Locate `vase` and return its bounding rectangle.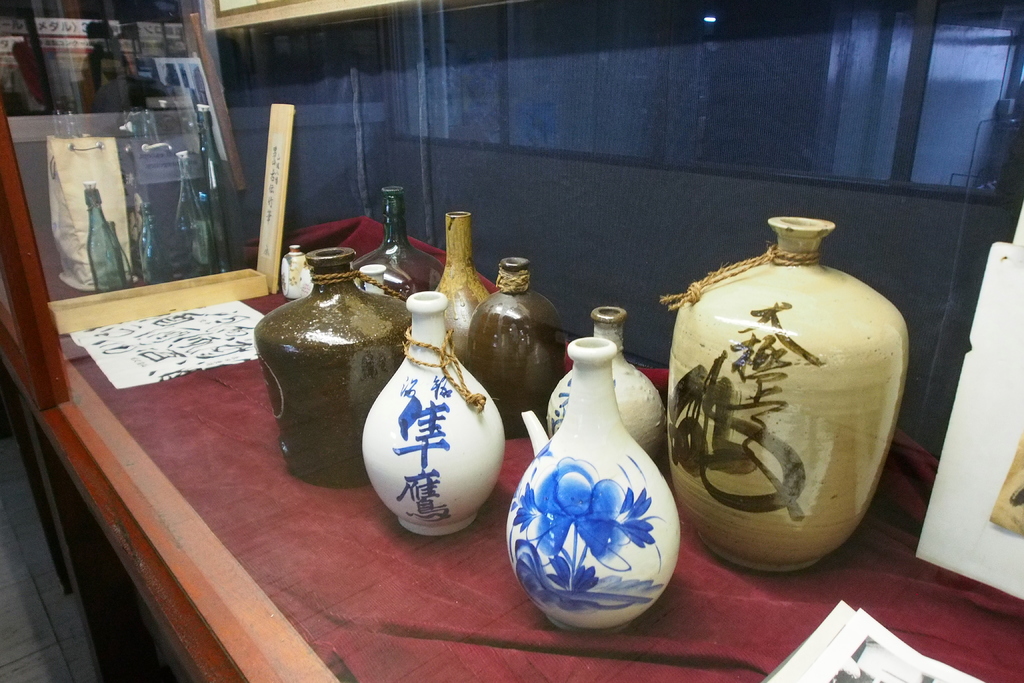
(left=433, top=210, right=493, bottom=363).
